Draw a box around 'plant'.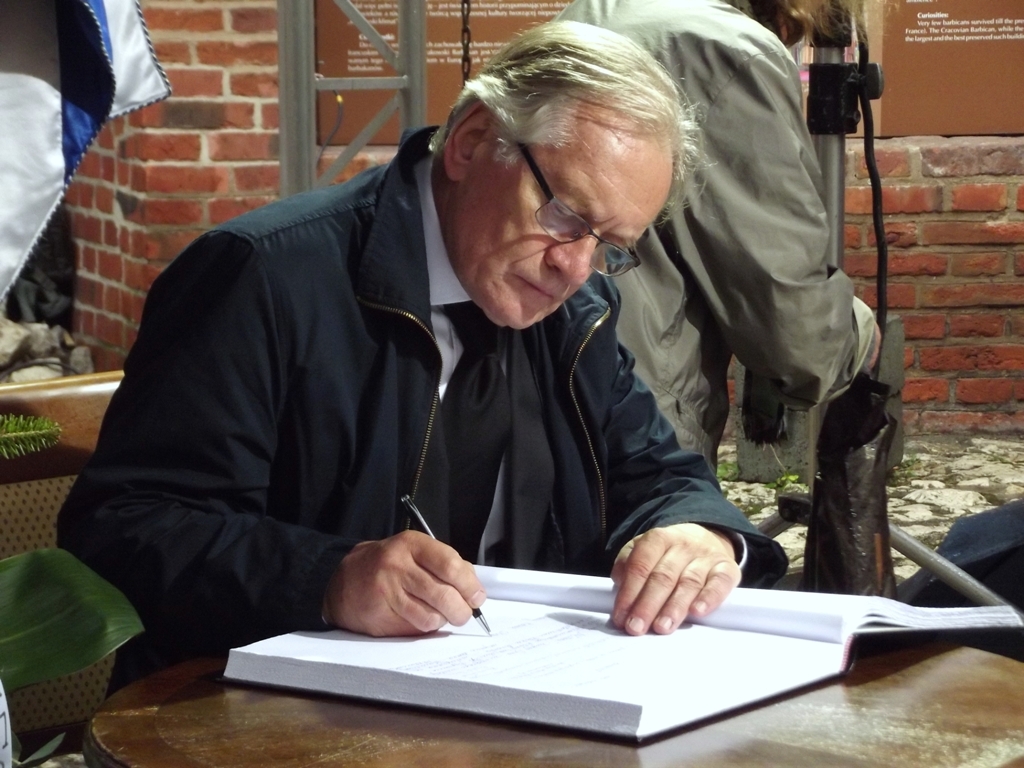
Rect(0, 400, 75, 473).
